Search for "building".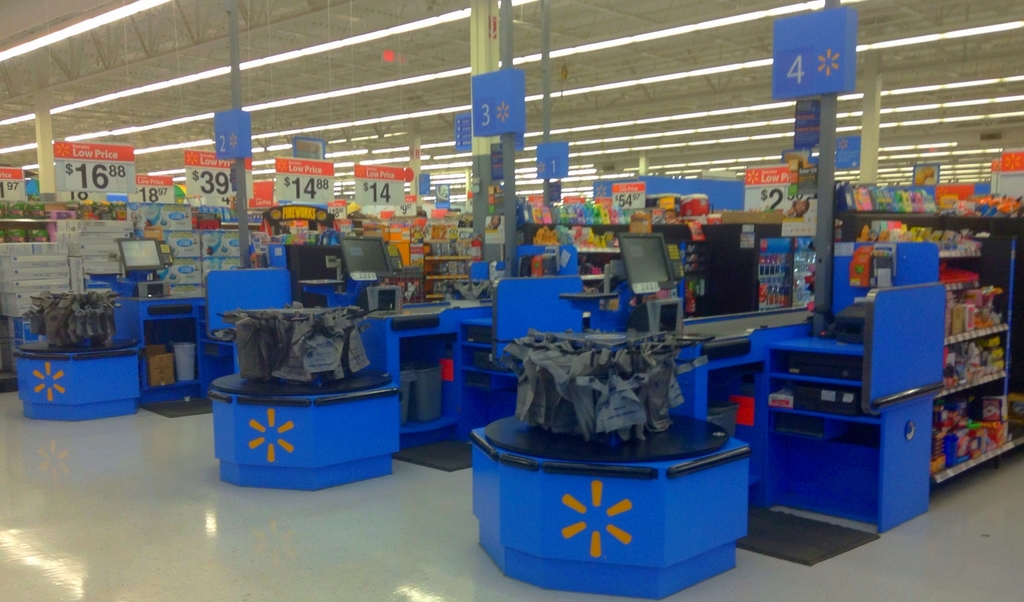
Found at [x1=0, y1=0, x2=1023, y2=601].
